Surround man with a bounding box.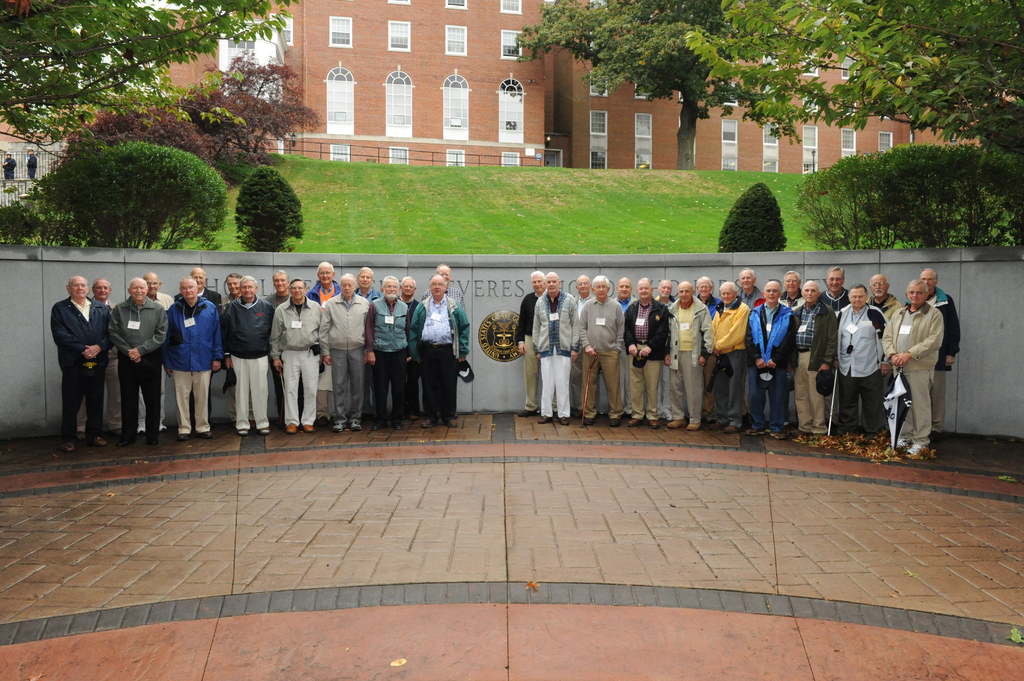
920, 268, 959, 428.
